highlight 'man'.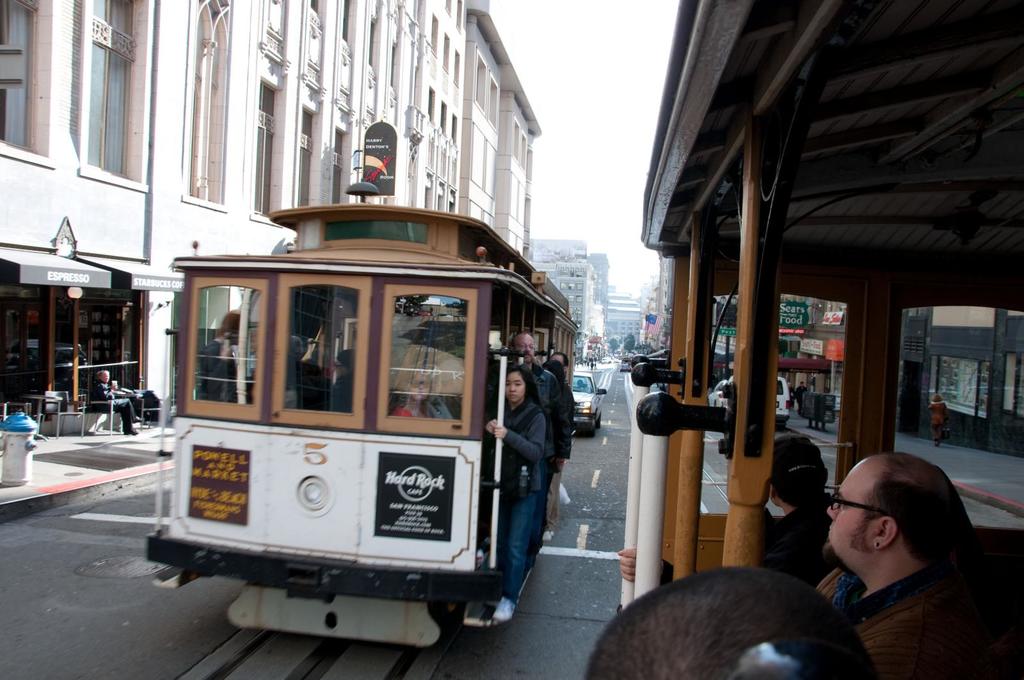
Highlighted region: (773,441,1020,675).
